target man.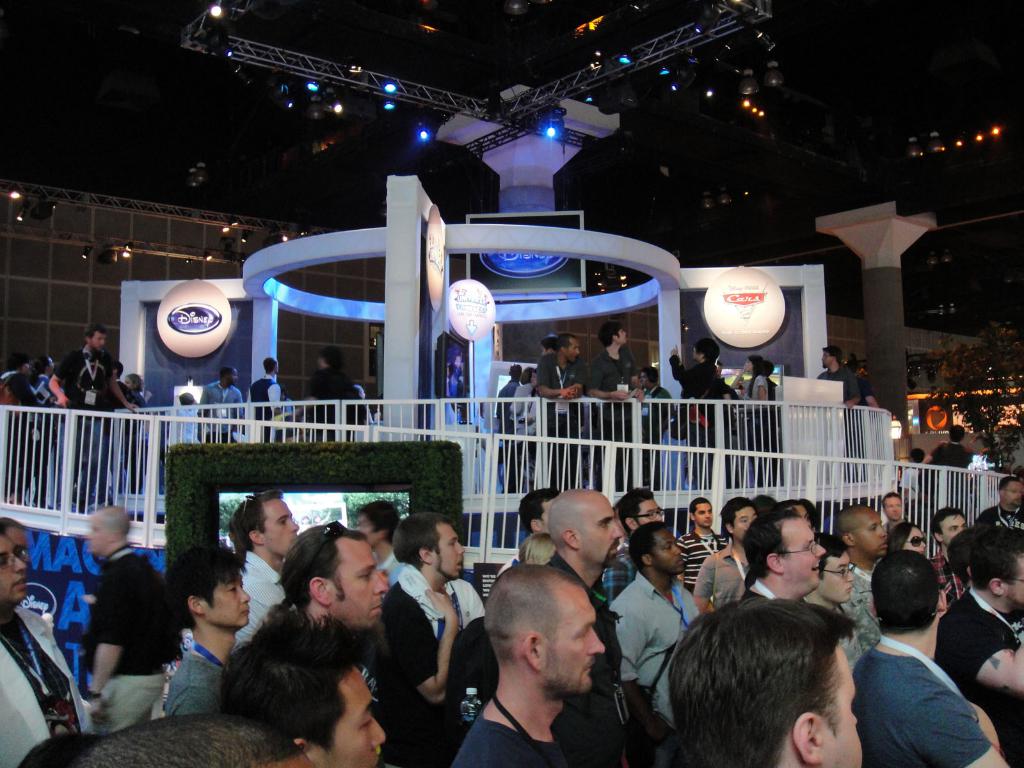
Target region: detection(678, 502, 726, 589).
